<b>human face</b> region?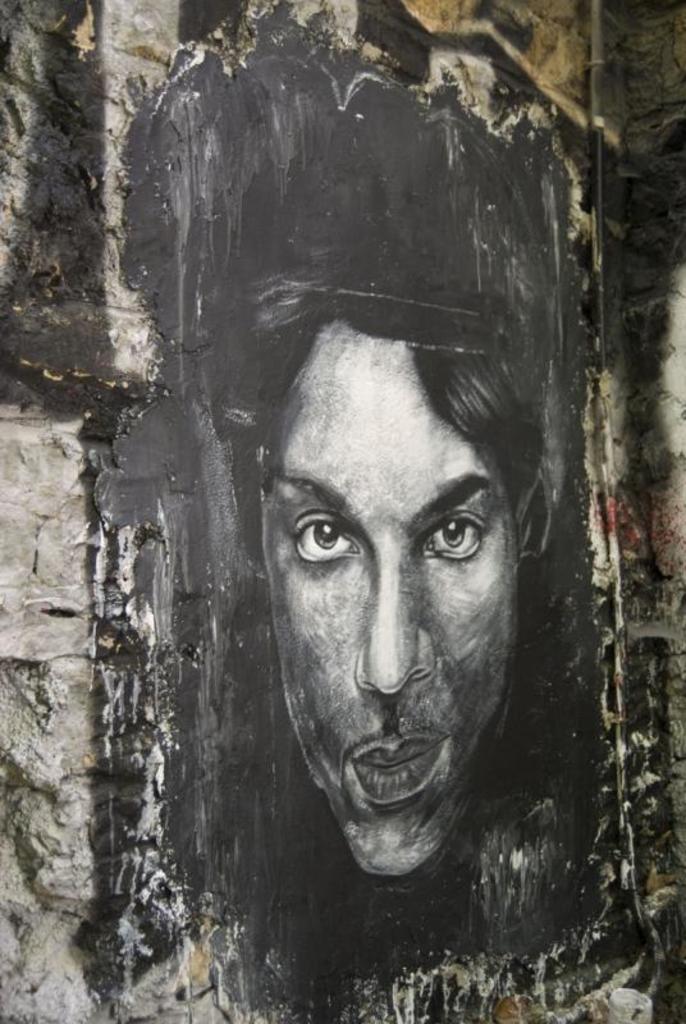
select_region(261, 333, 526, 870)
